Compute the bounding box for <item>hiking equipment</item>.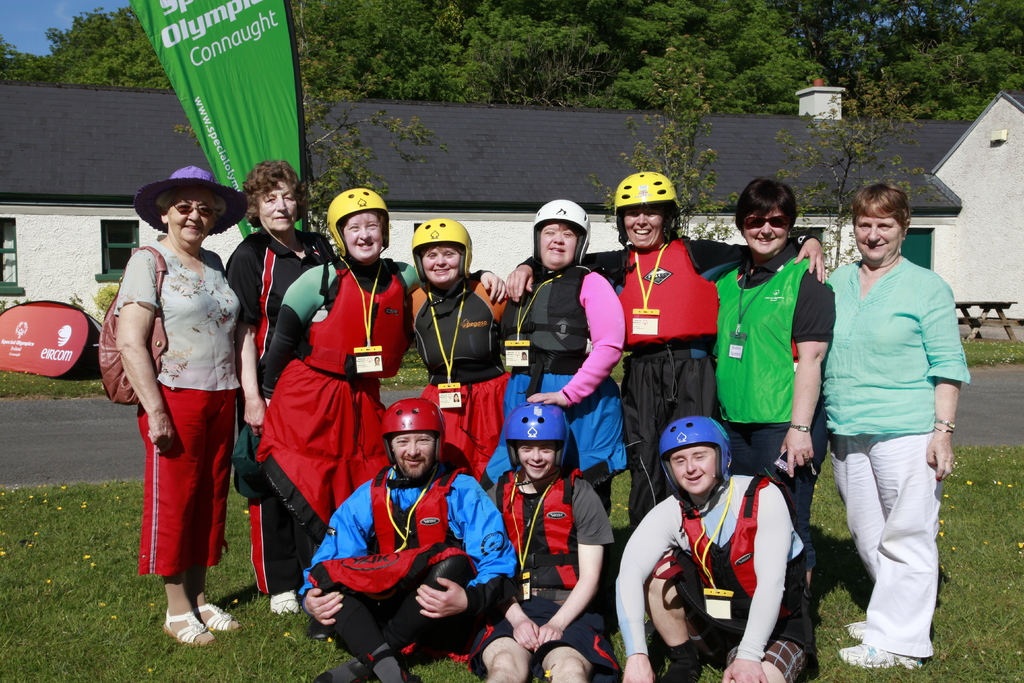
rect(379, 389, 447, 486).
